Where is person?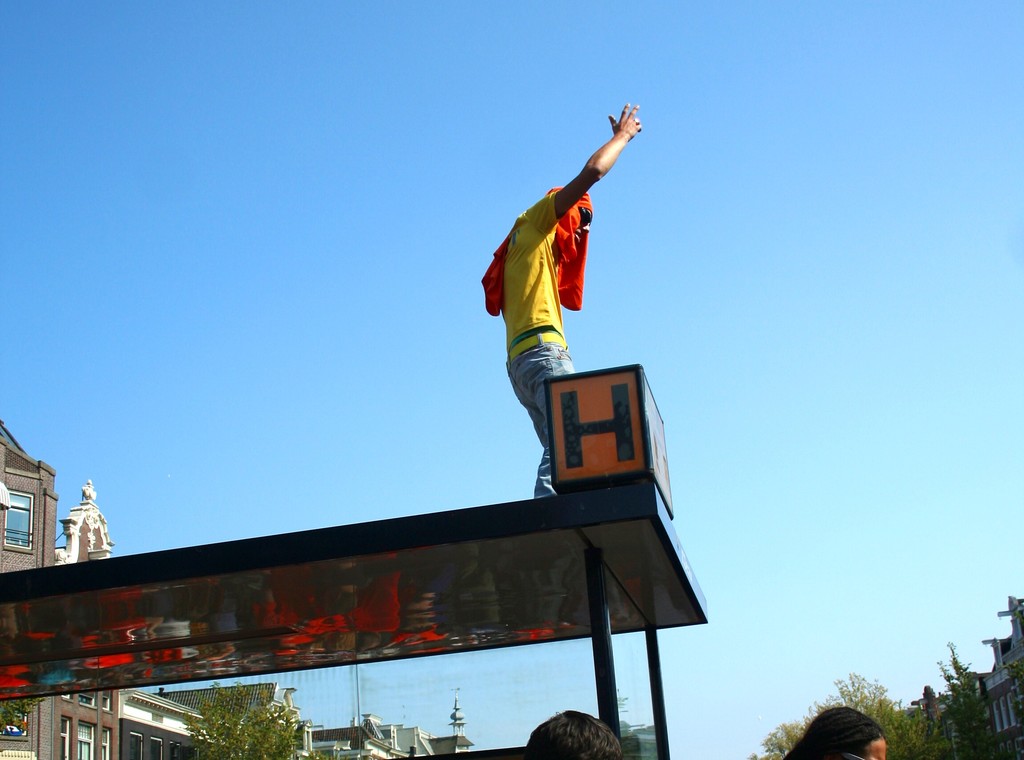
x1=522 y1=708 x2=628 y2=759.
